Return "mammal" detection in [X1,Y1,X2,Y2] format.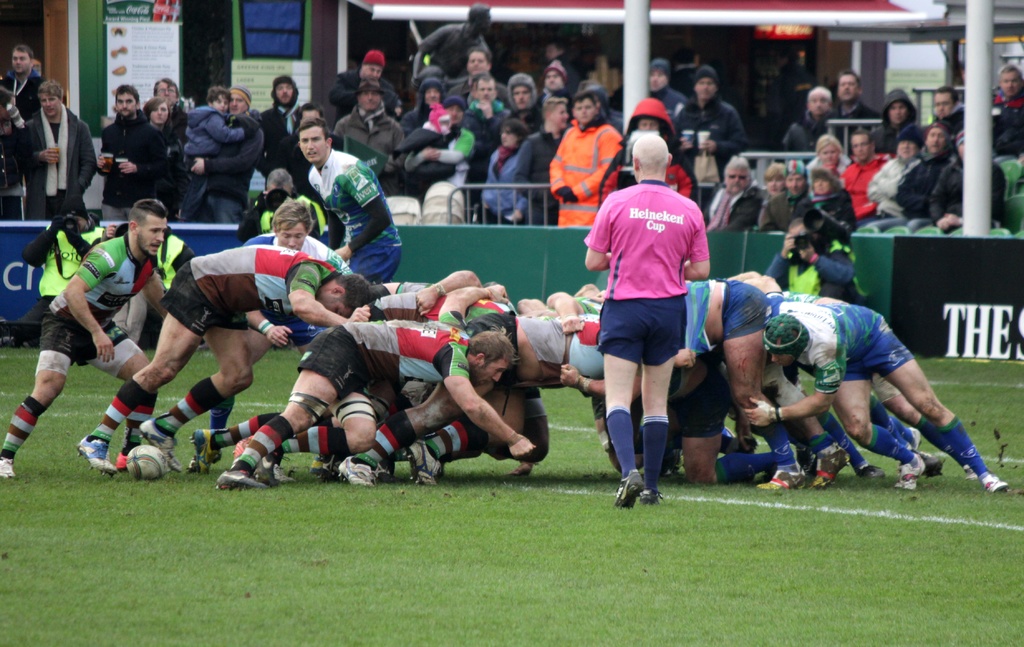
[19,78,102,212].
